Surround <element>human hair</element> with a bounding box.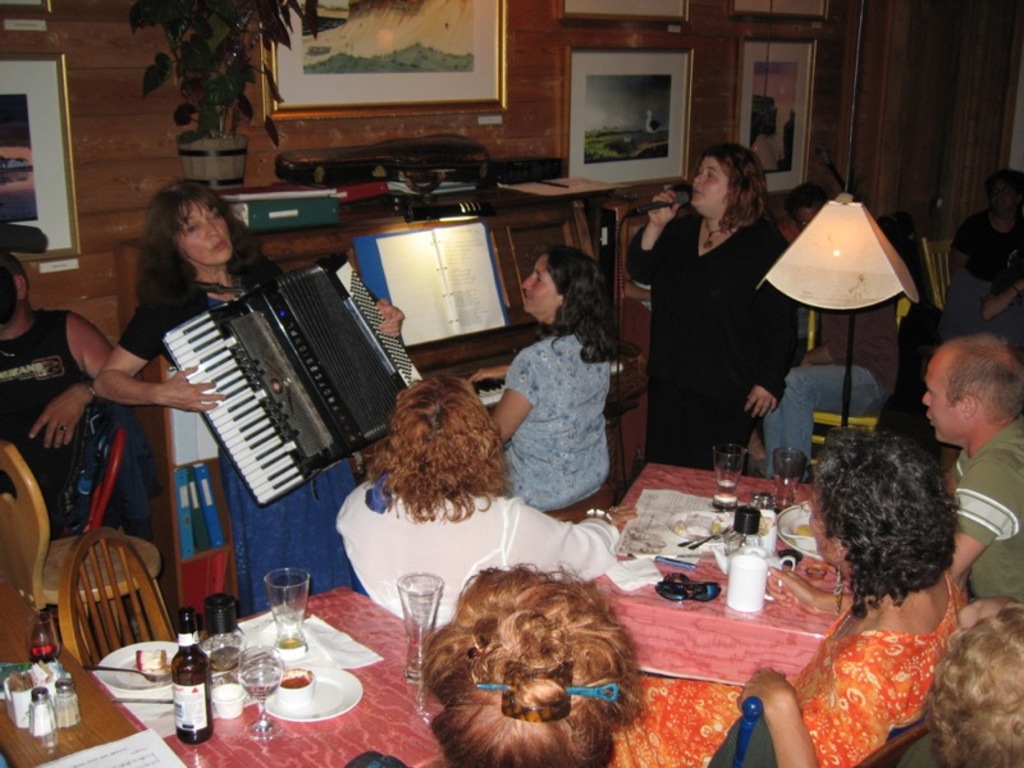
box=[938, 333, 1023, 426].
